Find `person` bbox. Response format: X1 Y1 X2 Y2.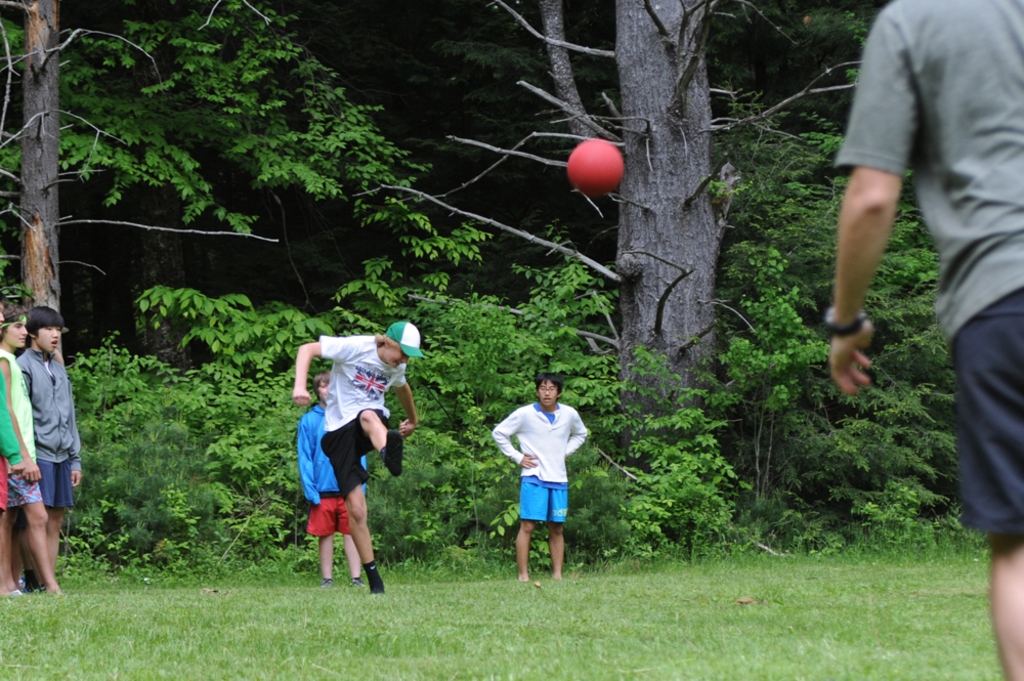
0 292 27 601.
